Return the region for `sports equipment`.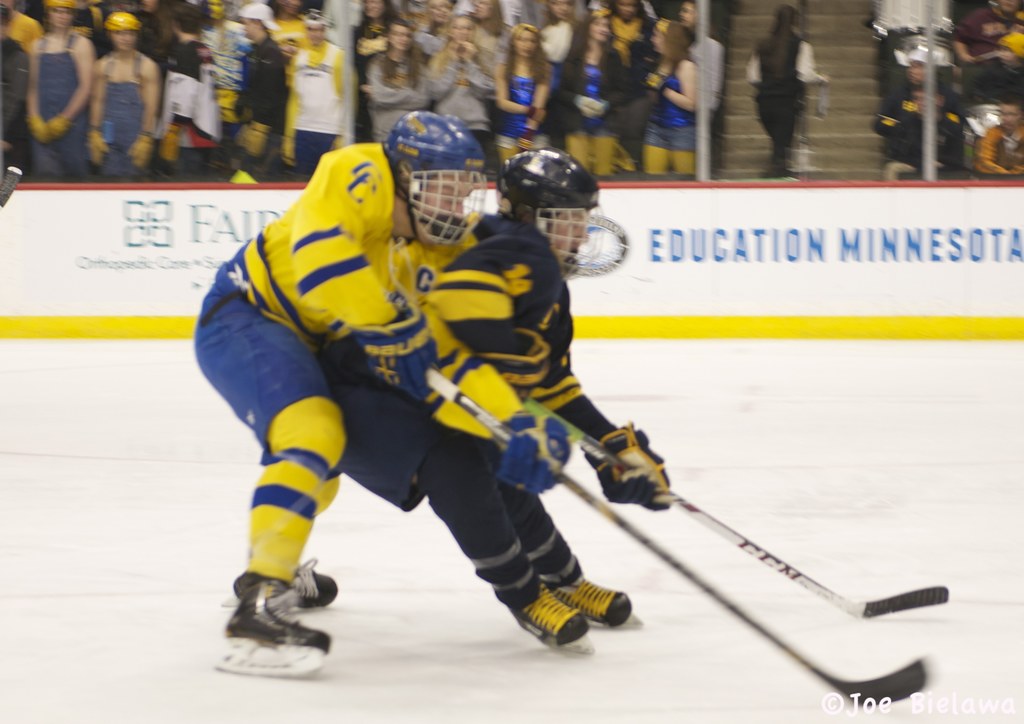
[left=508, top=584, right=600, bottom=649].
